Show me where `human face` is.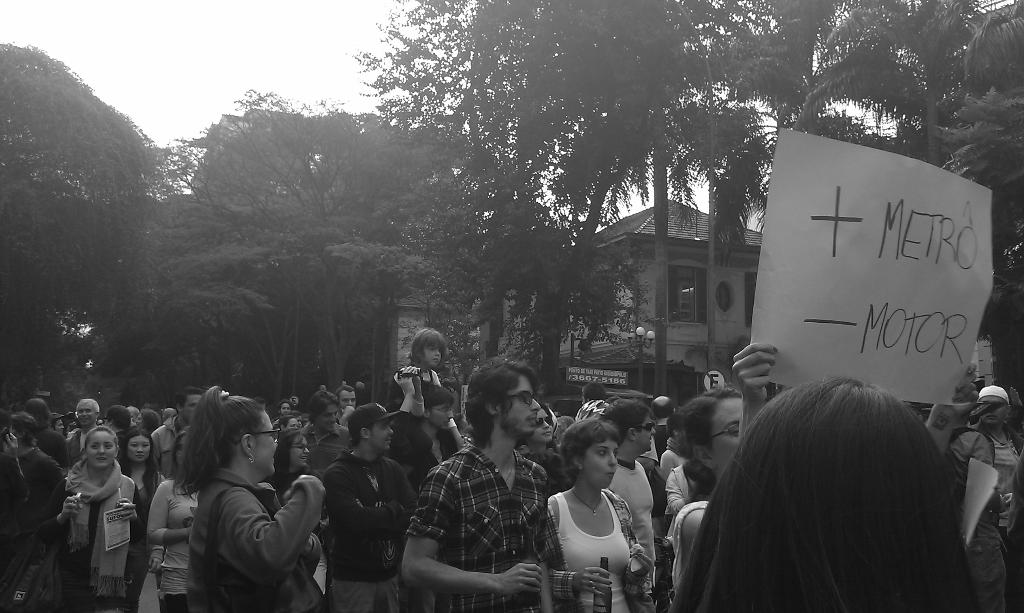
`human face` is at (422,342,441,369).
